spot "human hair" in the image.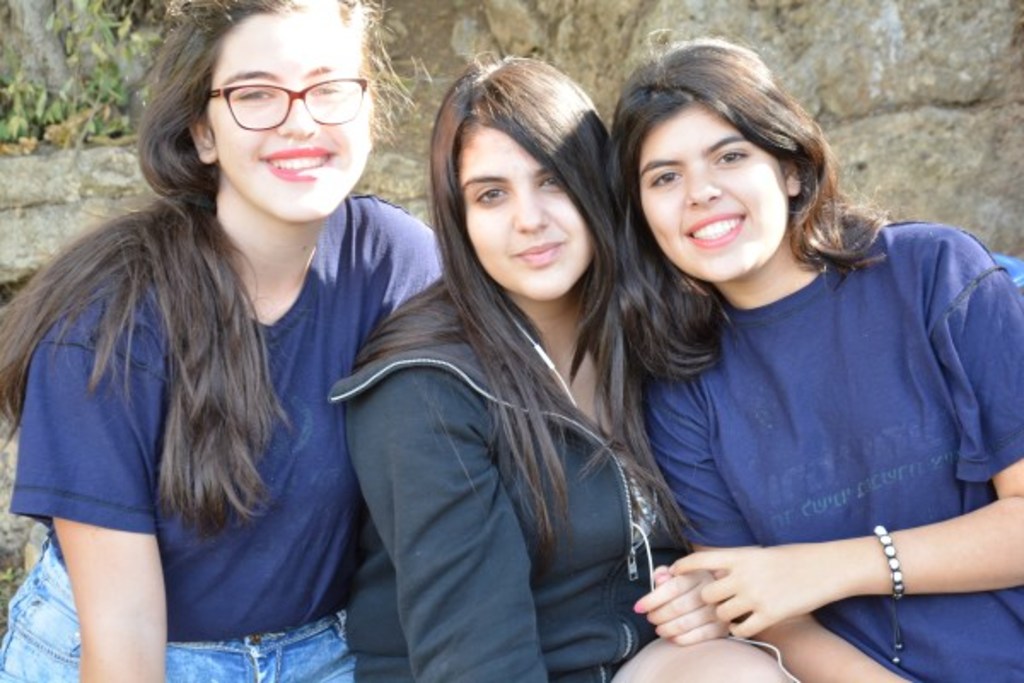
"human hair" found at crop(430, 46, 724, 593).
